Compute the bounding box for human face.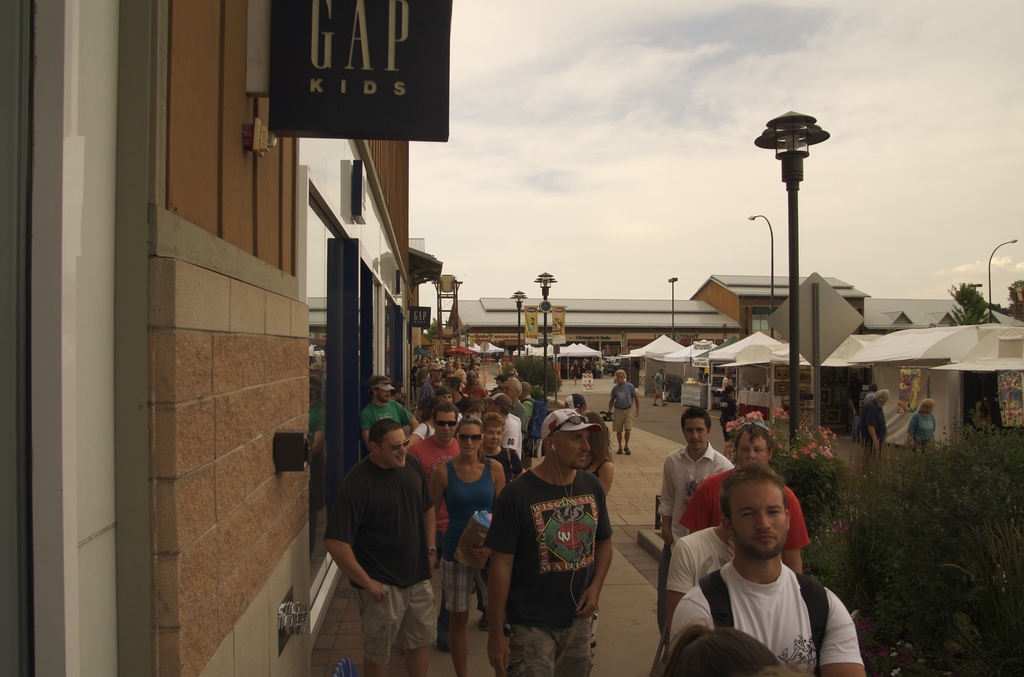
bbox=[504, 382, 515, 396].
